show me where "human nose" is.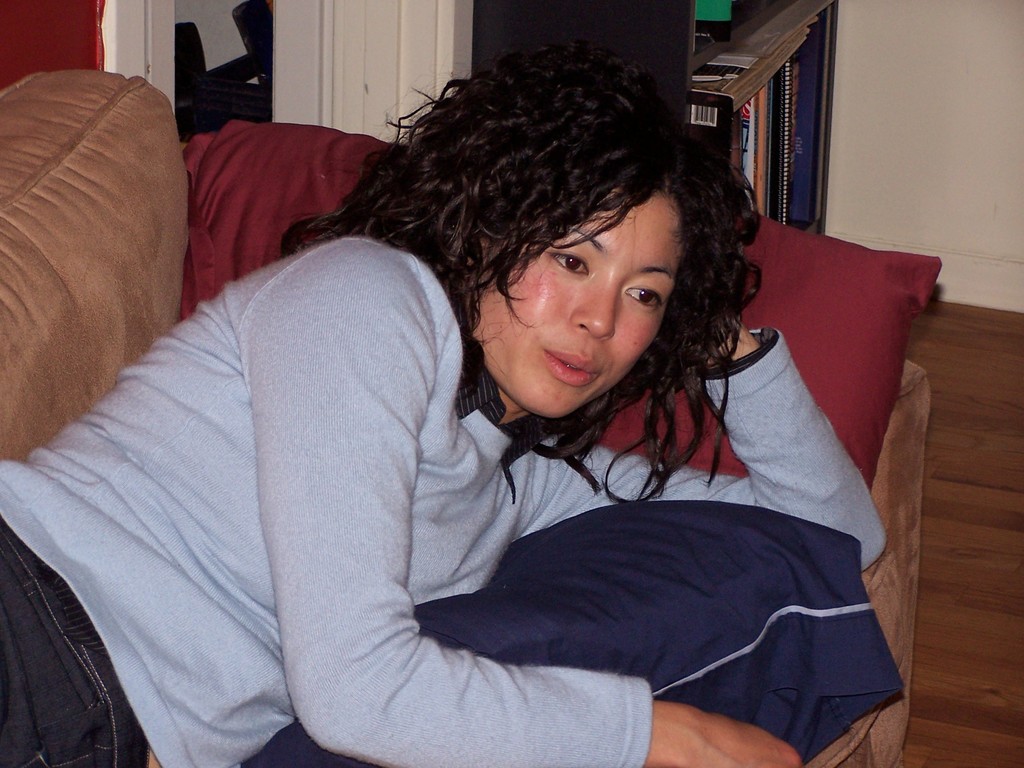
"human nose" is at box(568, 267, 620, 339).
